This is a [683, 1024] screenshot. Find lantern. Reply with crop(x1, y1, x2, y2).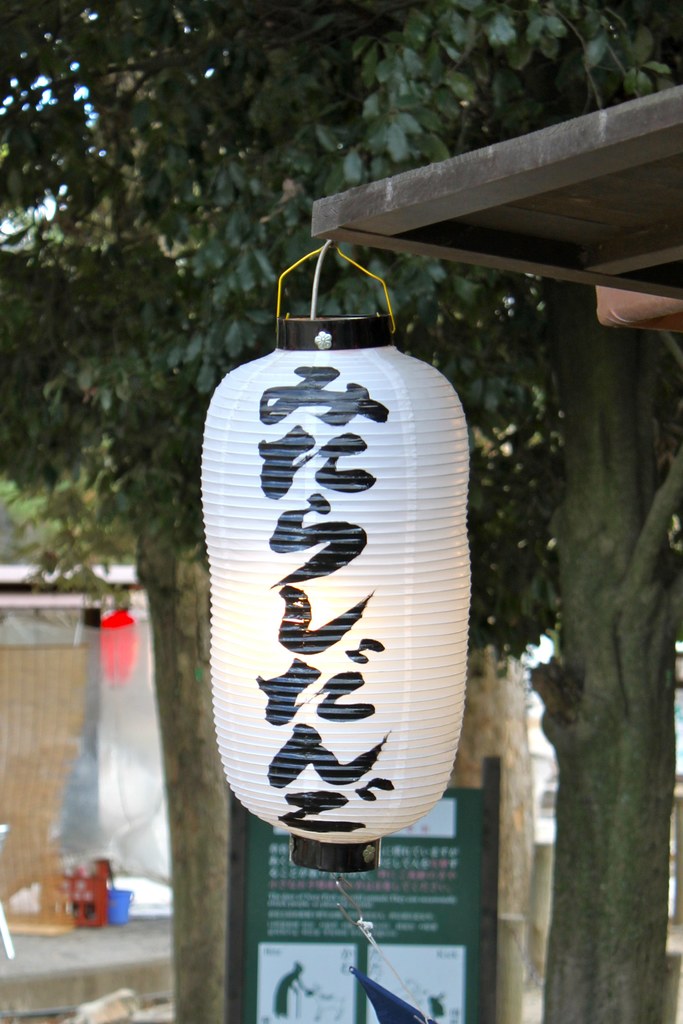
crop(208, 195, 465, 933).
